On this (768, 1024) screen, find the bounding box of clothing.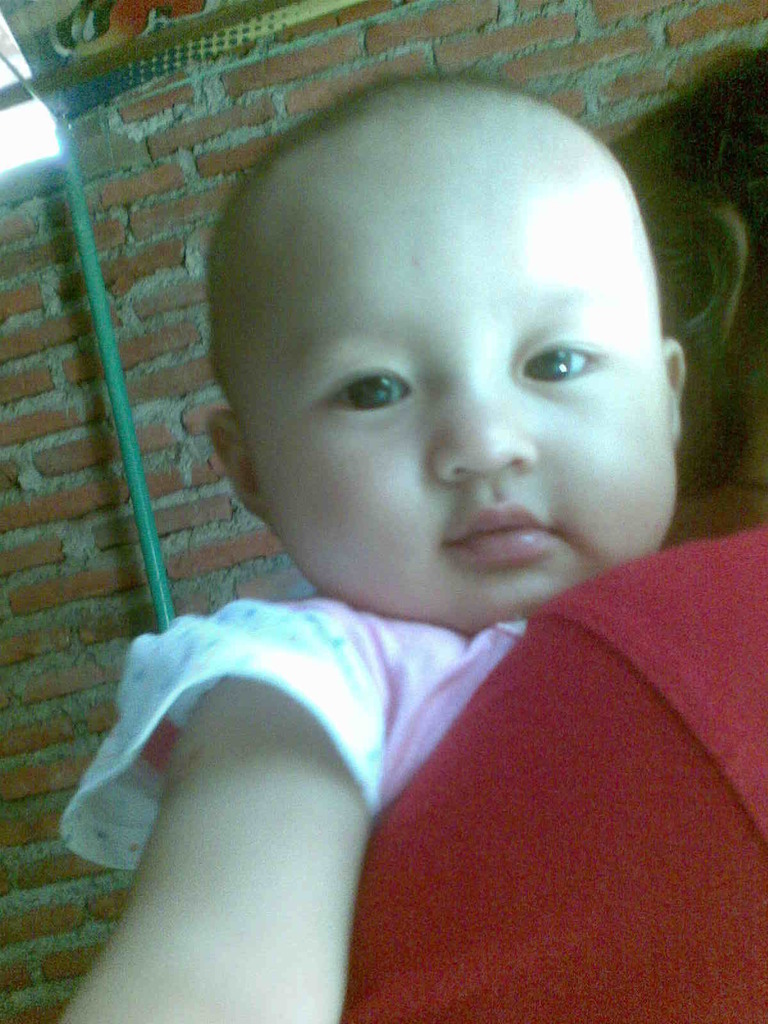
Bounding box: x1=334, y1=516, x2=767, y2=1023.
